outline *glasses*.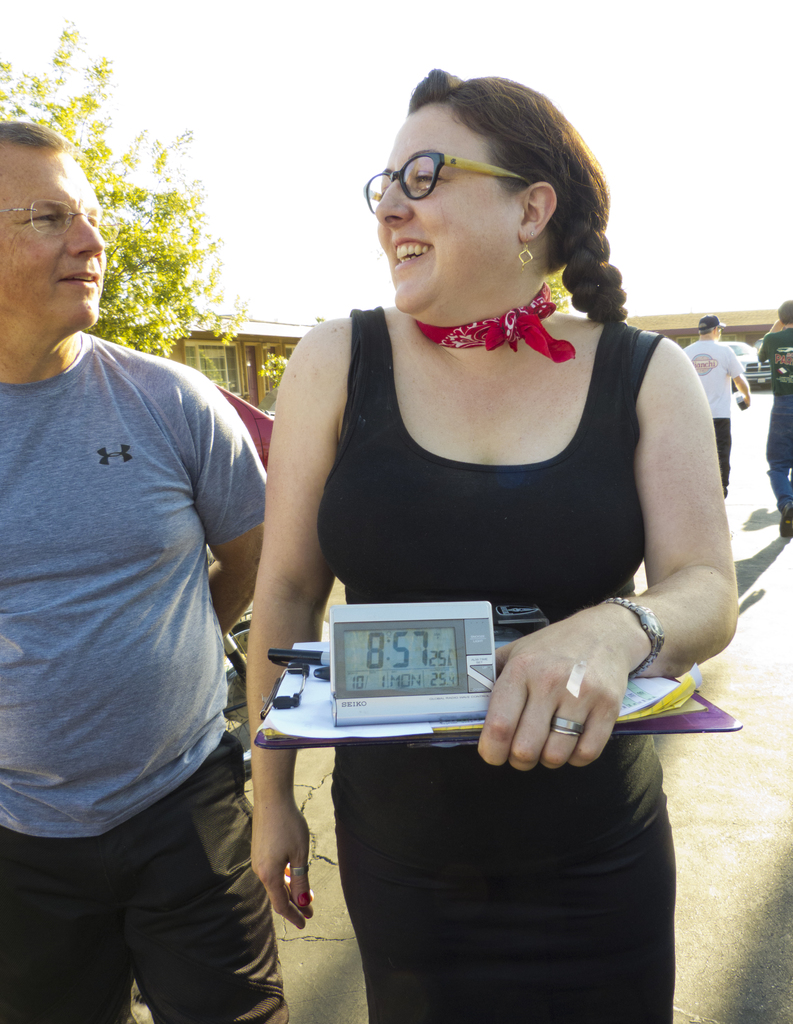
Outline: bbox=(361, 138, 505, 200).
